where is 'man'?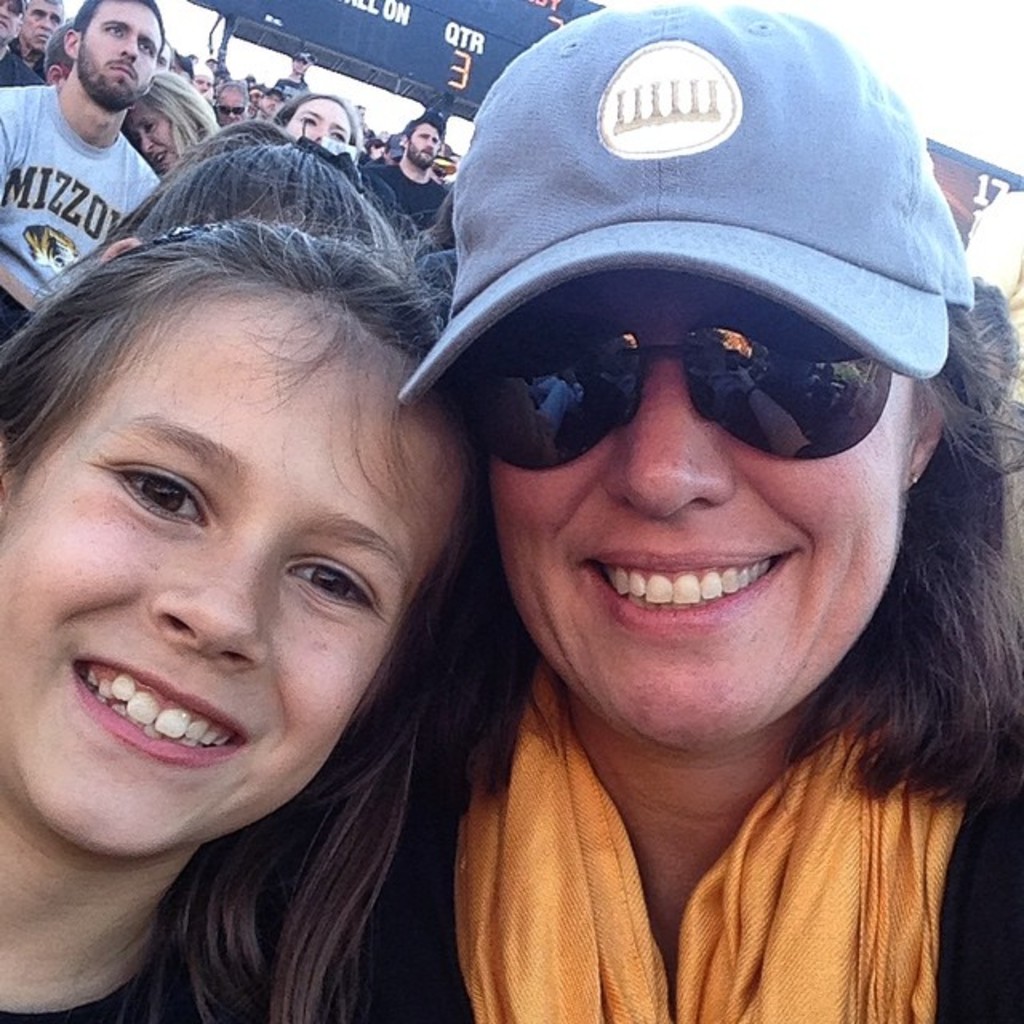
{"x1": 254, "y1": 85, "x2": 290, "y2": 122}.
